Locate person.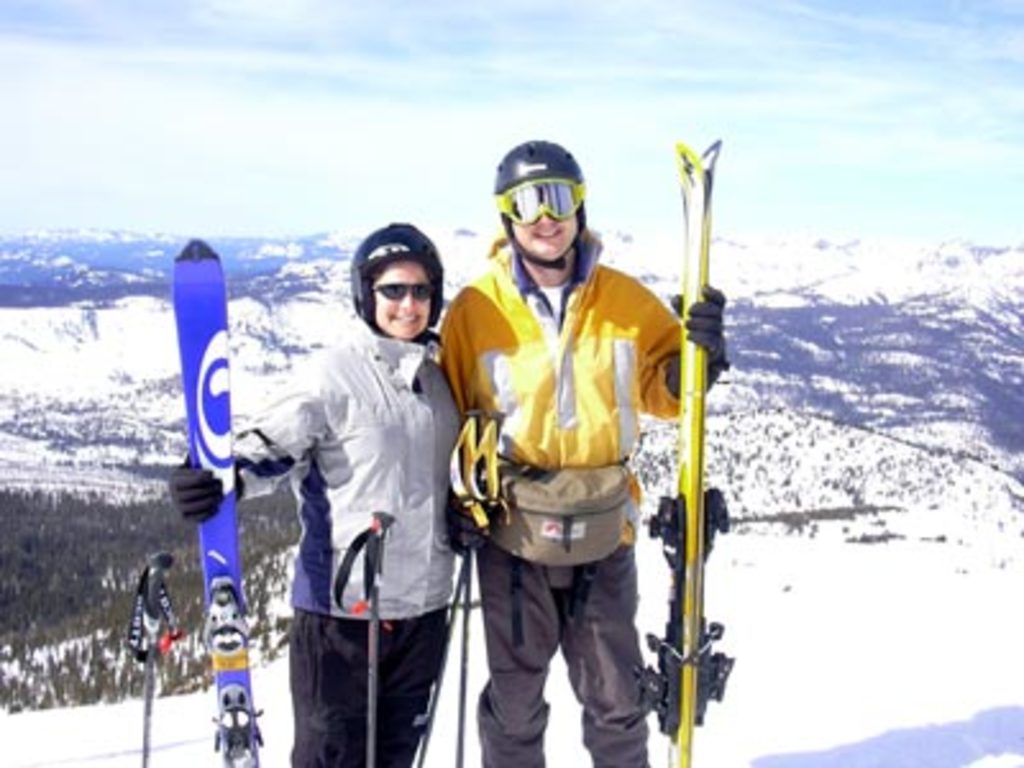
Bounding box: crop(433, 118, 684, 737).
